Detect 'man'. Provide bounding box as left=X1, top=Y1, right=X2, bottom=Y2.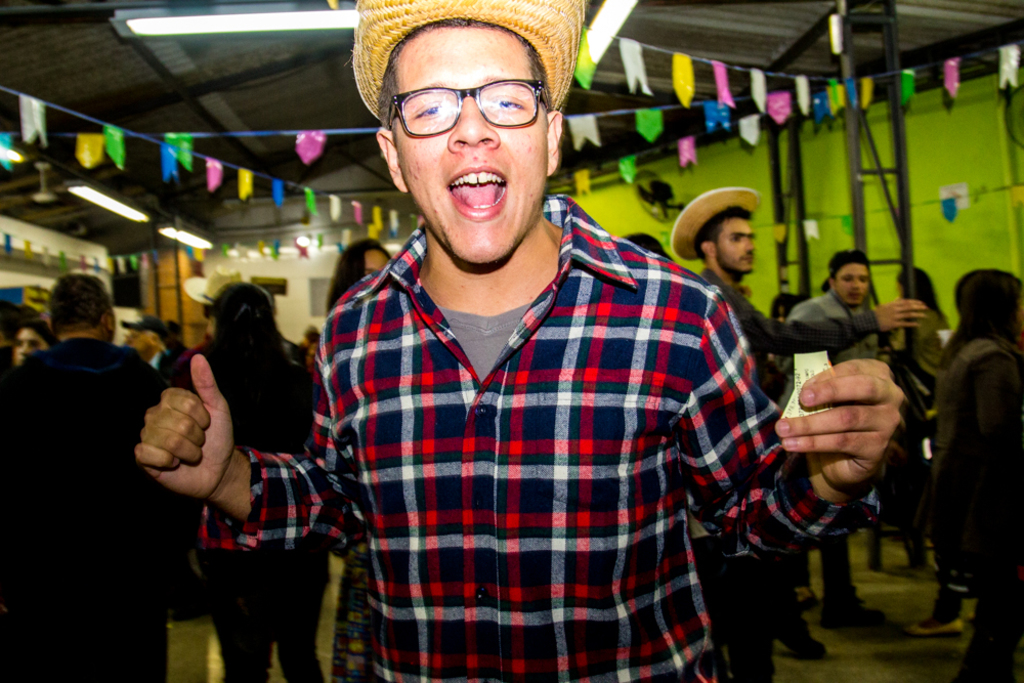
left=126, top=315, right=171, bottom=371.
